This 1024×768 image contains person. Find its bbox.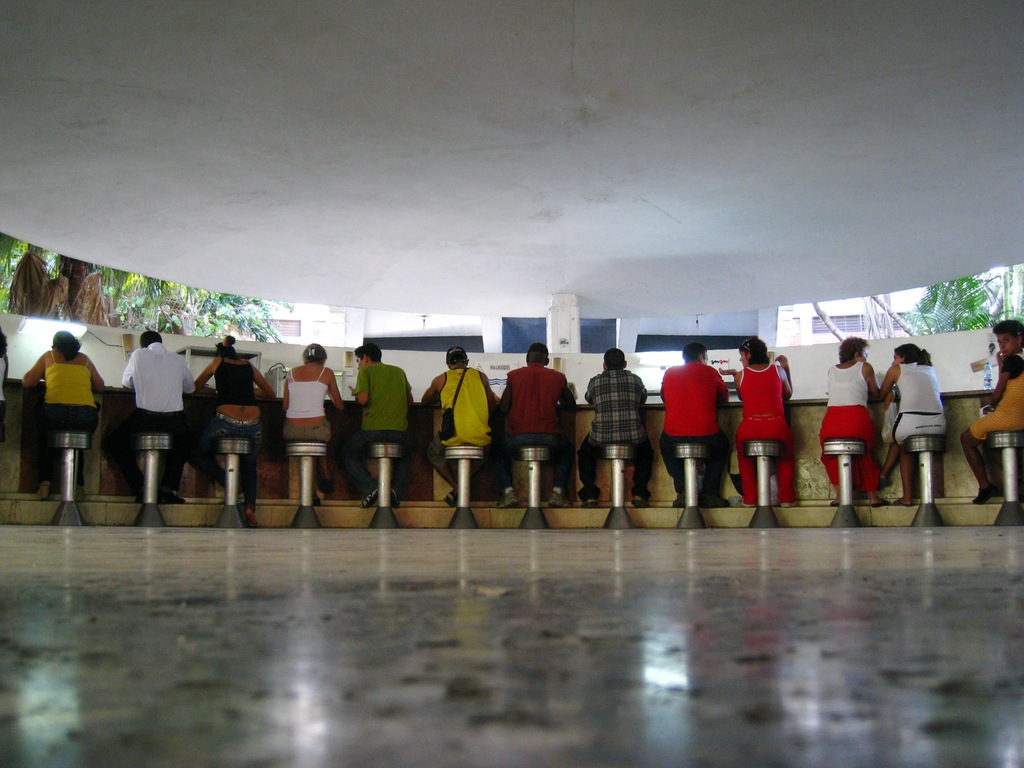
bbox=(495, 335, 577, 516).
